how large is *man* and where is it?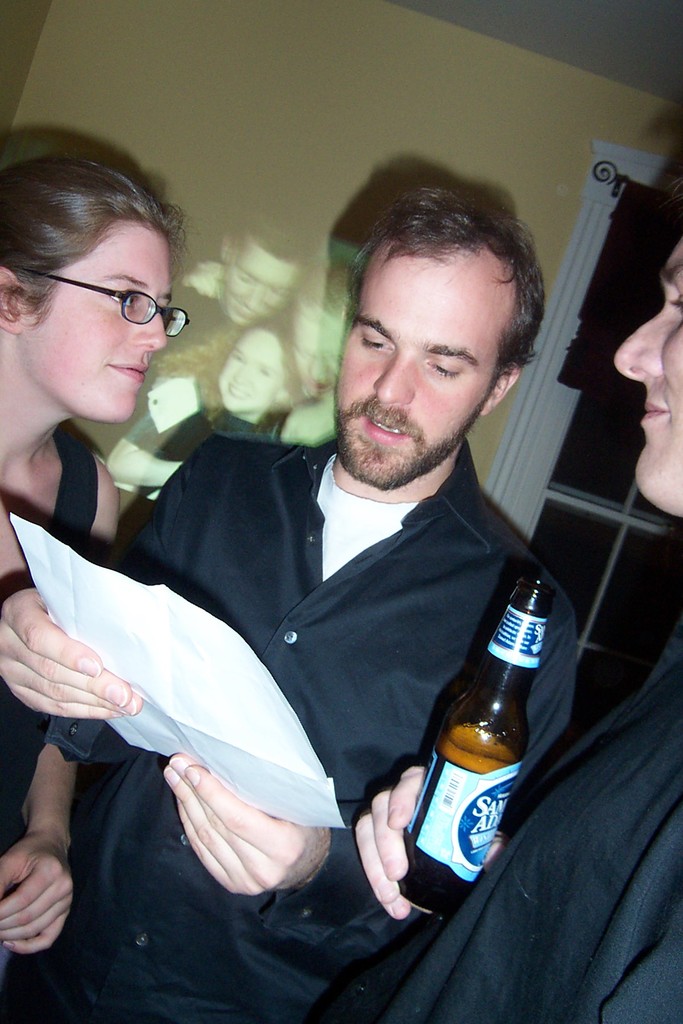
Bounding box: (left=316, top=223, right=682, bottom=1023).
